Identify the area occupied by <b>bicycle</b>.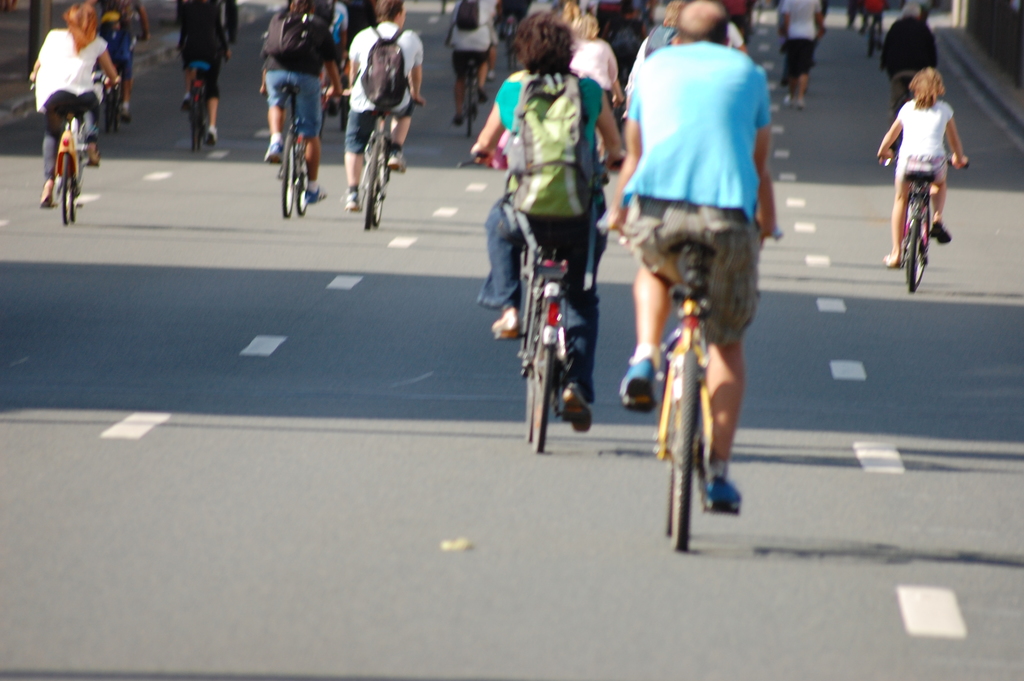
Area: box=[175, 55, 237, 151].
